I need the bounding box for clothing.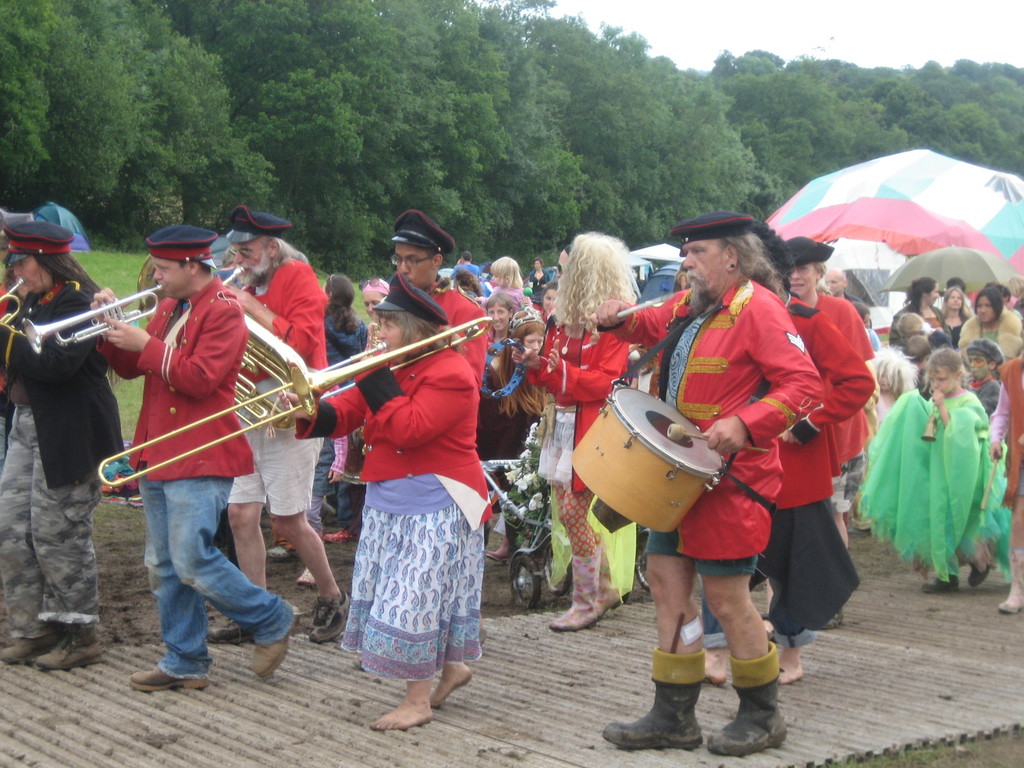
Here it is: Rect(367, 278, 494, 393).
